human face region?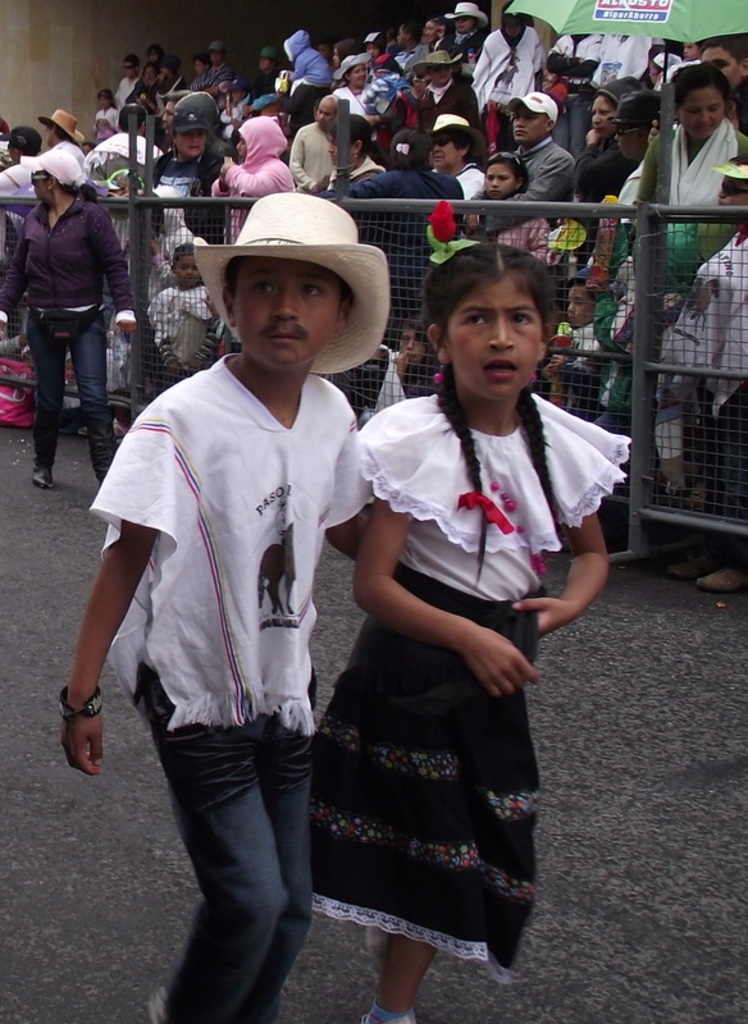
Rect(175, 252, 202, 284)
